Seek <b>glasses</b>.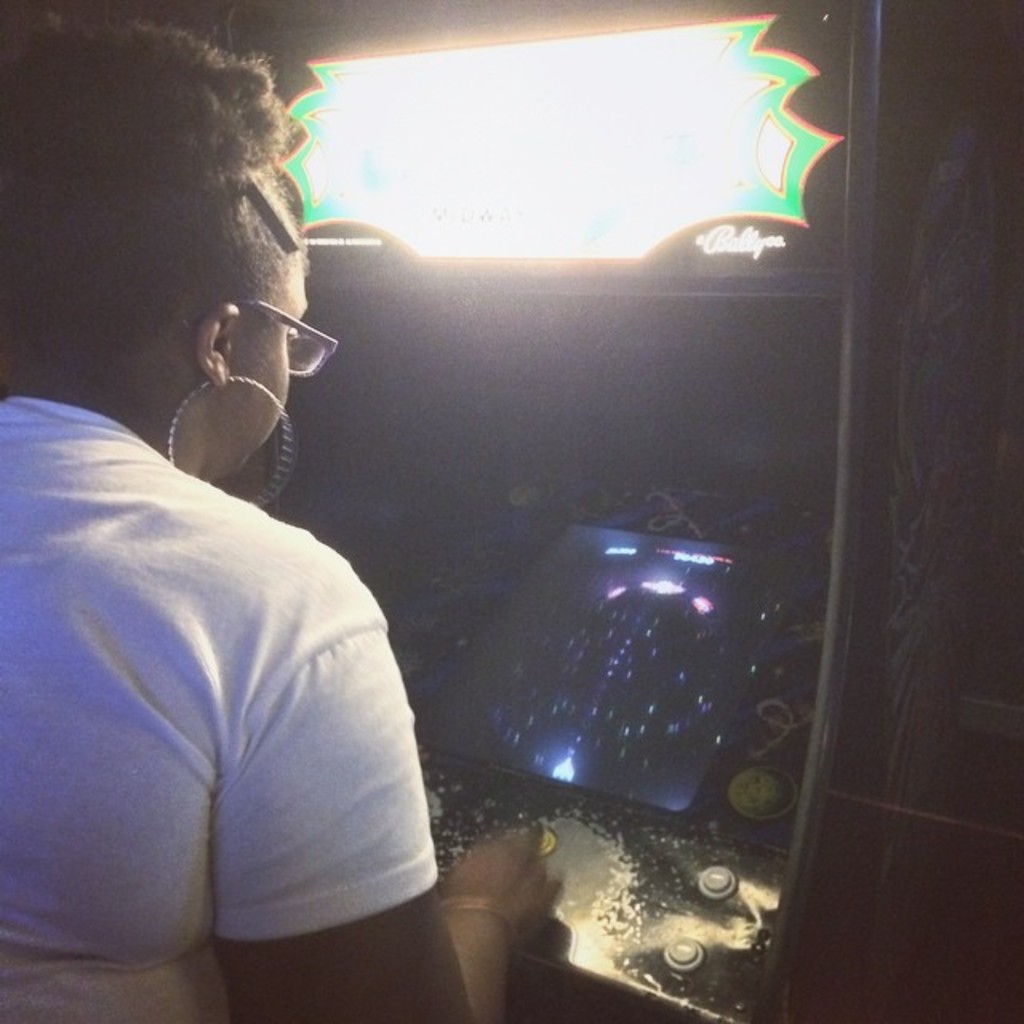
[154,280,314,379].
